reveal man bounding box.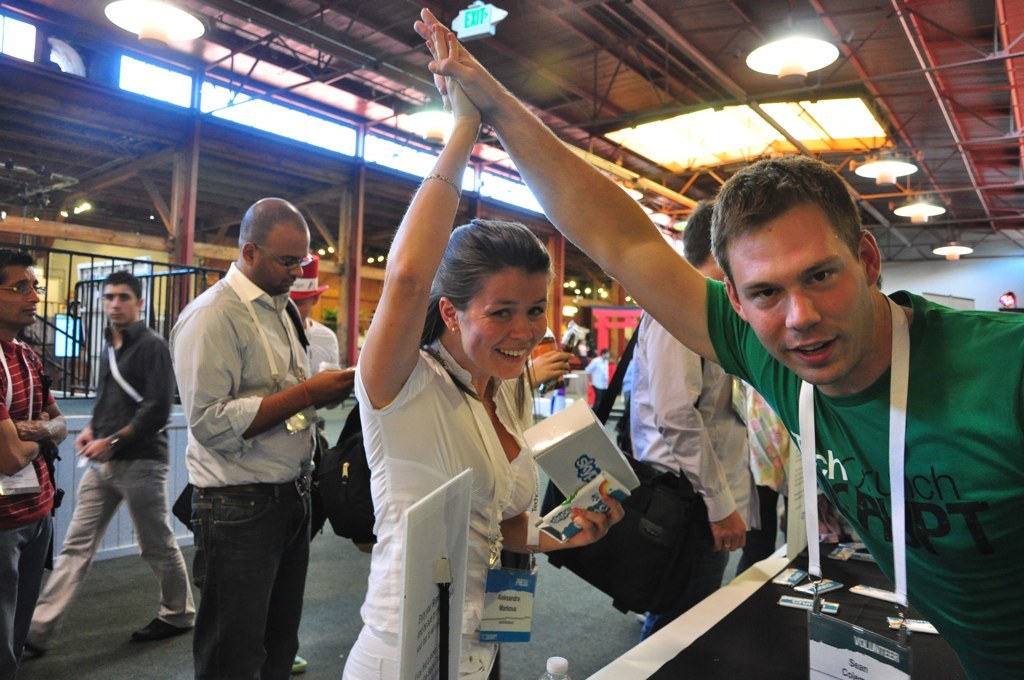
Revealed: crop(0, 252, 74, 679).
